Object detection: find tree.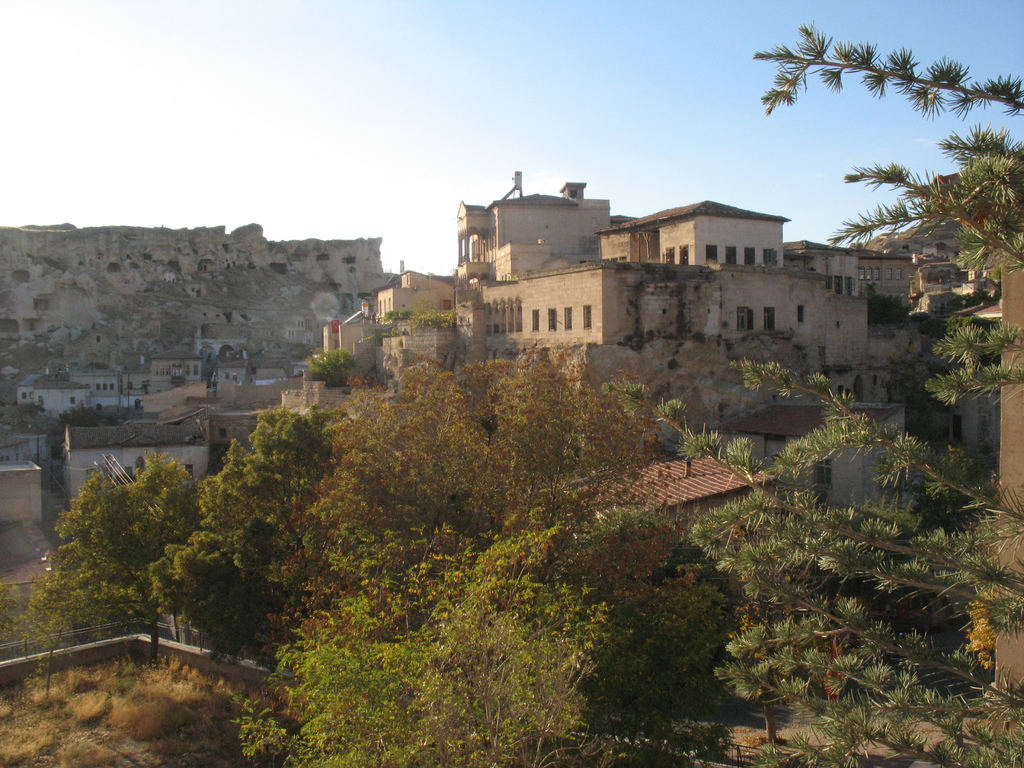
597 23 1023 767.
